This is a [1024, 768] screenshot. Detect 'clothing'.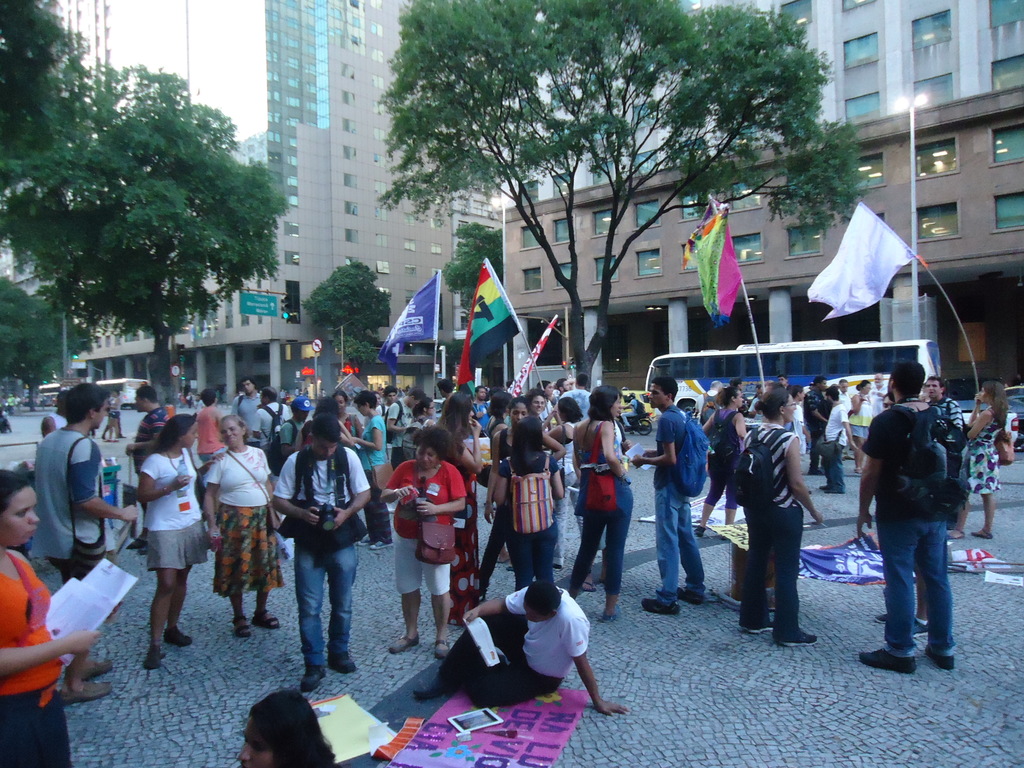
<box>662,486,699,602</box>.
